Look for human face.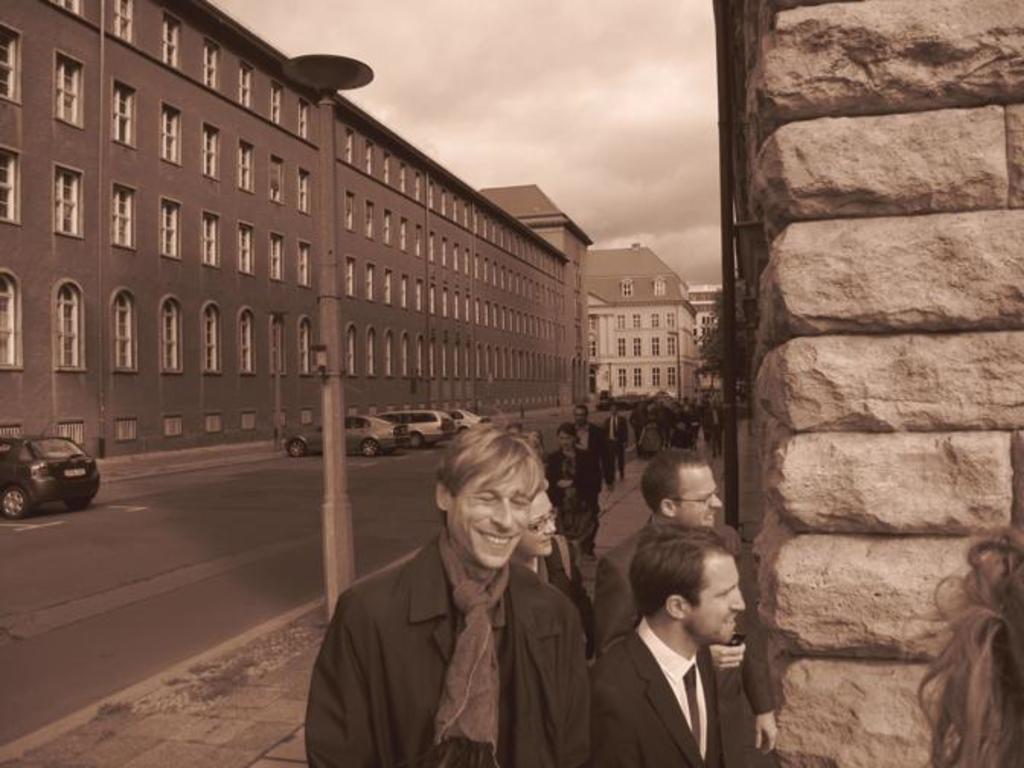
Found: (left=681, top=466, right=725, bottom=535).
